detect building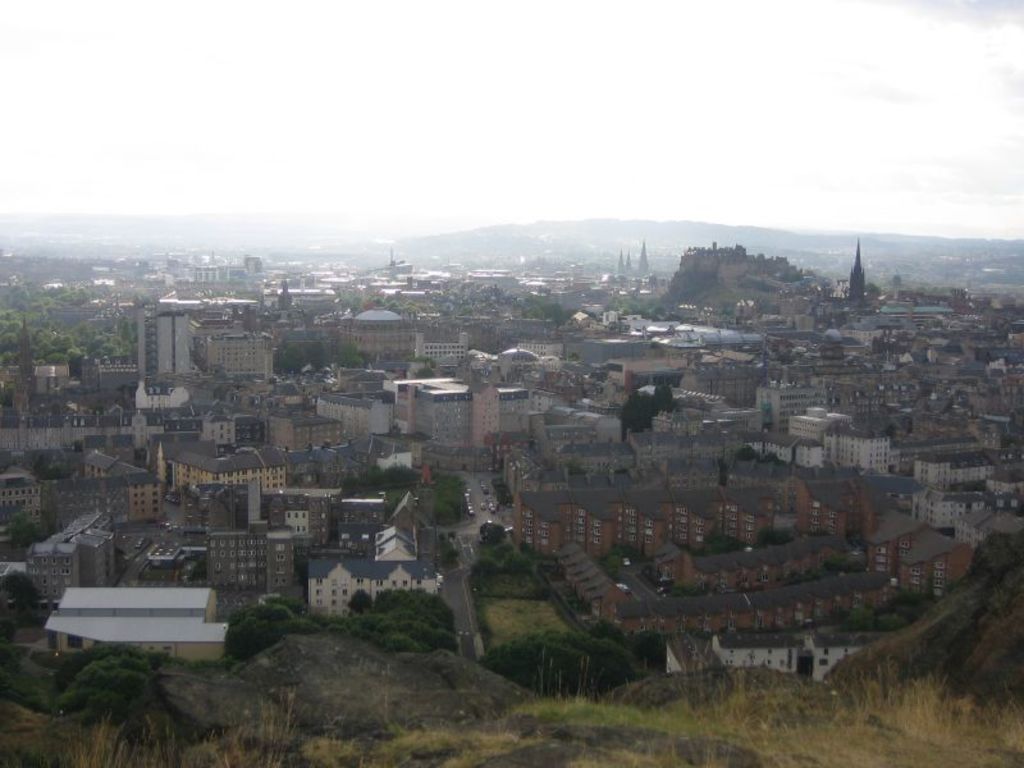
select_region(307, 554, 438, 614)
